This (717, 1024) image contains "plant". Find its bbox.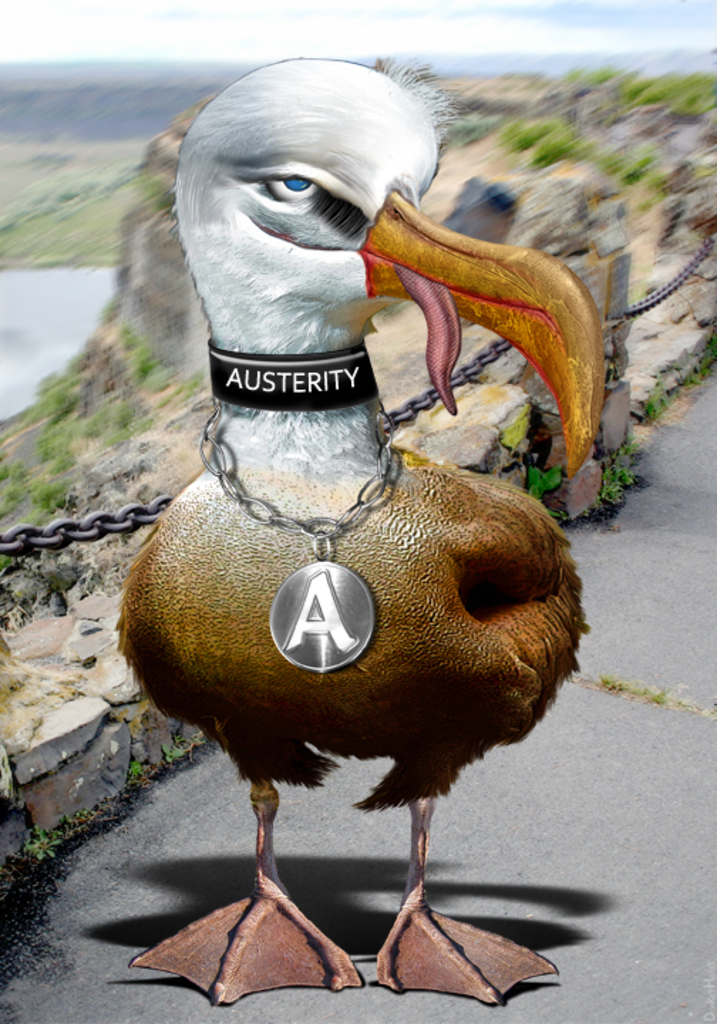
(504, 118, 578, 166).
